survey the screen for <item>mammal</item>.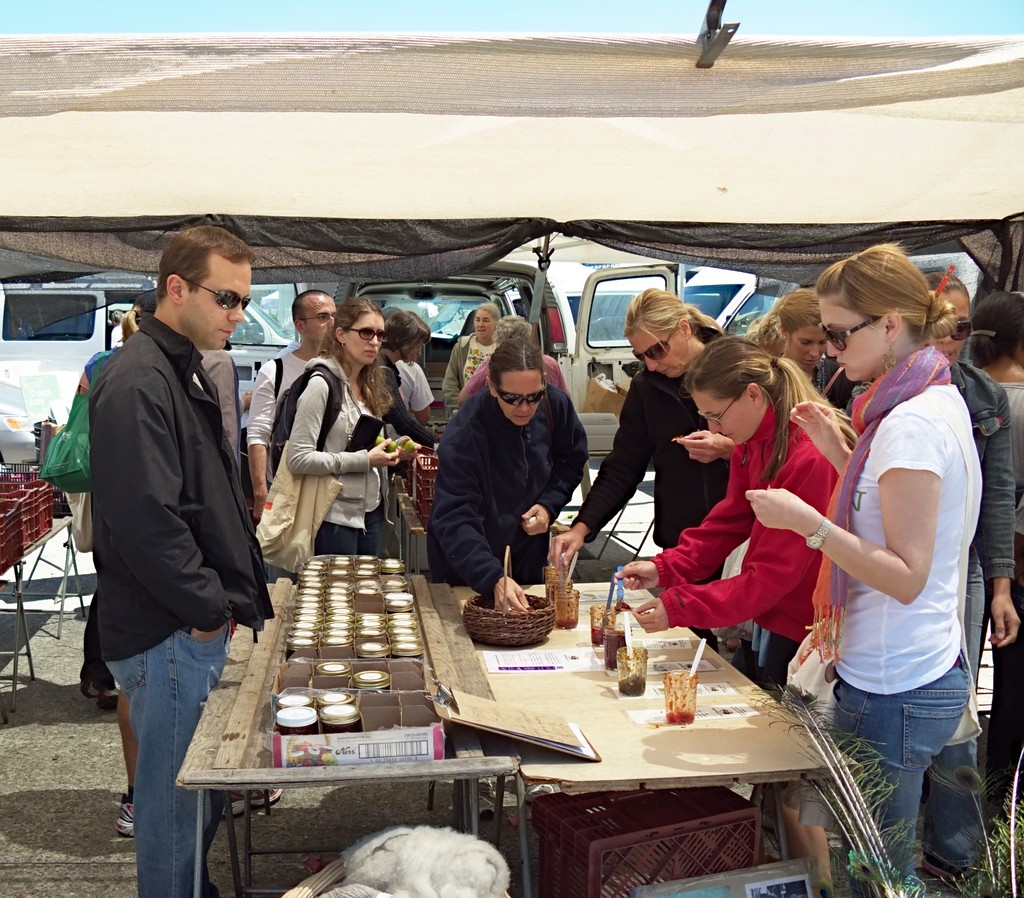
Survey found: bbox(547, 283, 724, 657).
